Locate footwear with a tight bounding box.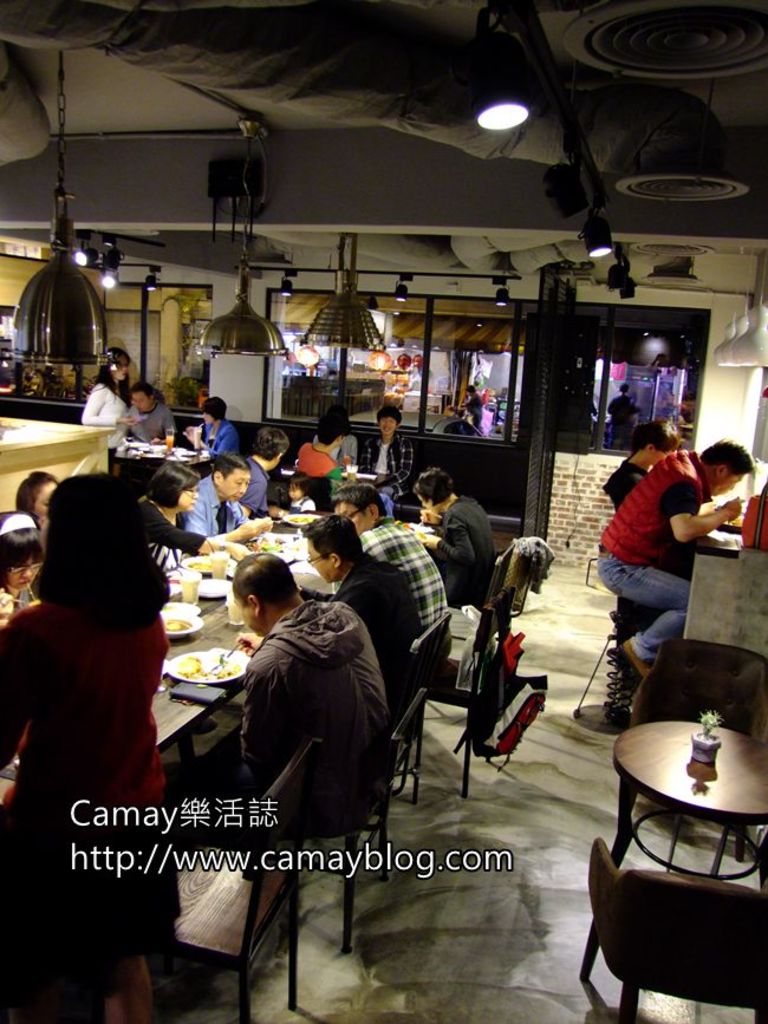
(624,633,647,681).
